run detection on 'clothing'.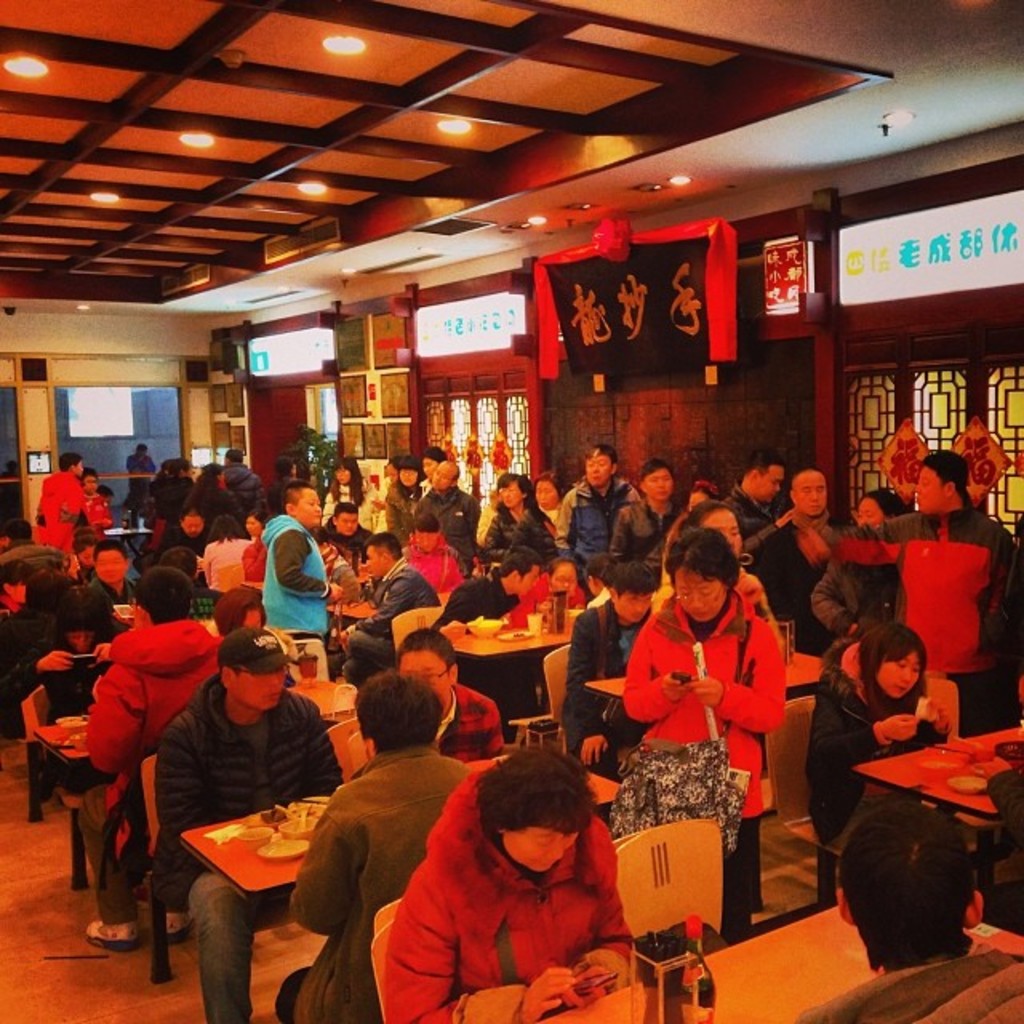
Result: bbox=[253, 520, 331, 658].
